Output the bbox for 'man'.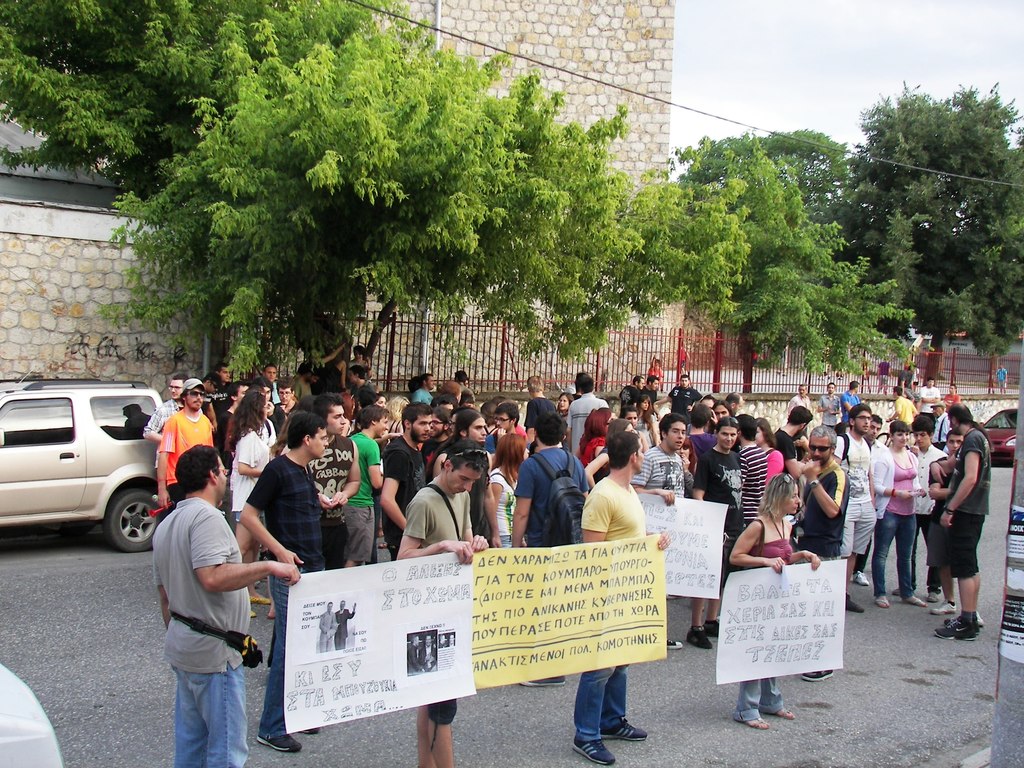
692, 419, 742, 644.
